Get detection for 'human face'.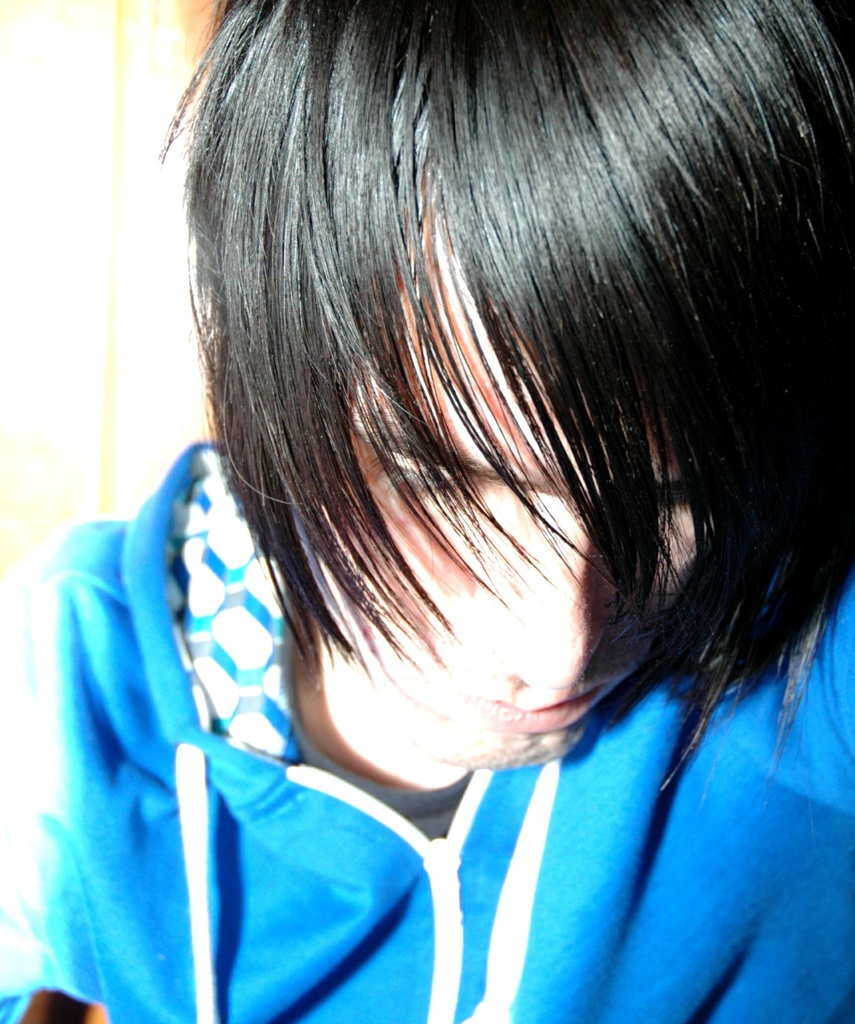
Detection: [left=305, top=201, right=716, bottom=771].
